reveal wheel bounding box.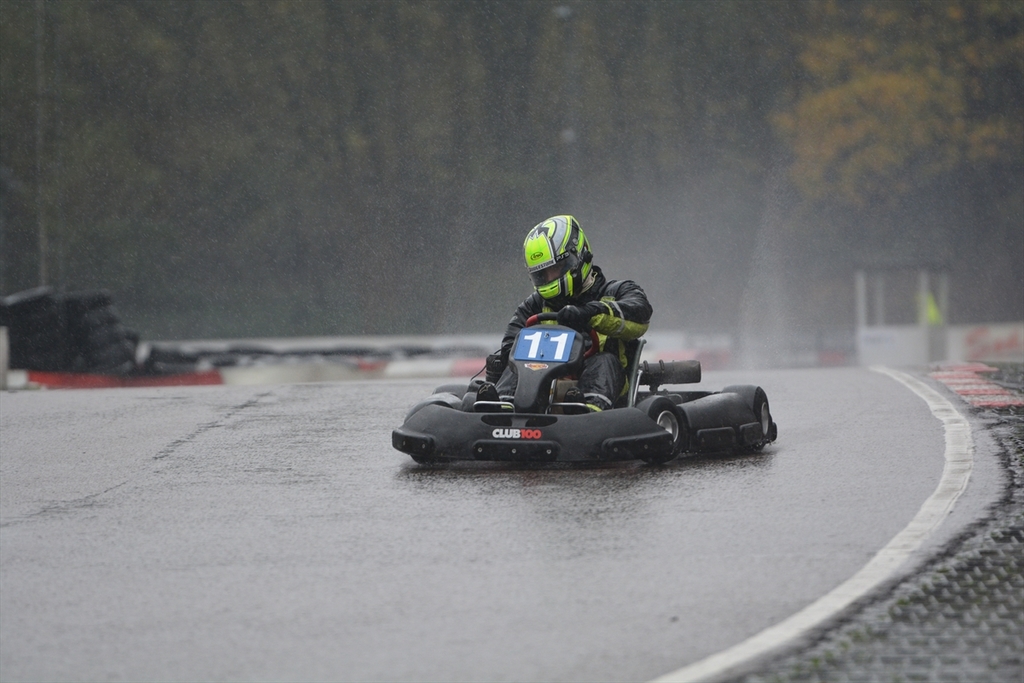
Revealed: [27, 335, 75, 367].
